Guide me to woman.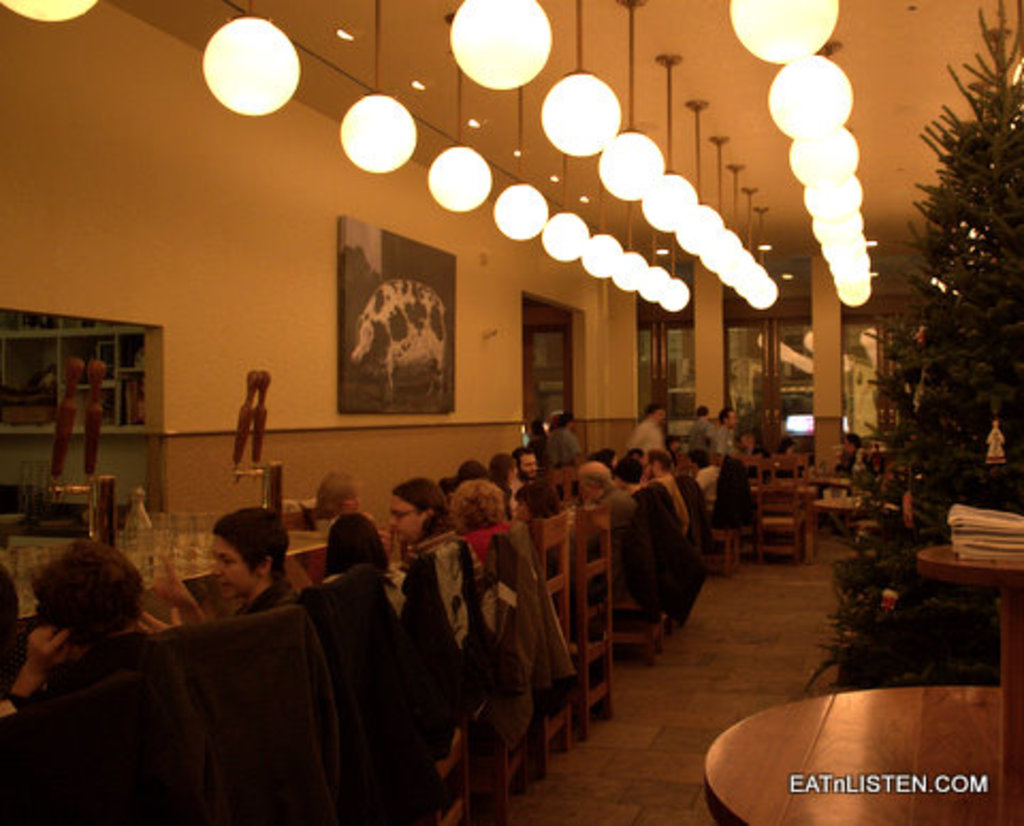
Guidance: 0,536,211,824.
